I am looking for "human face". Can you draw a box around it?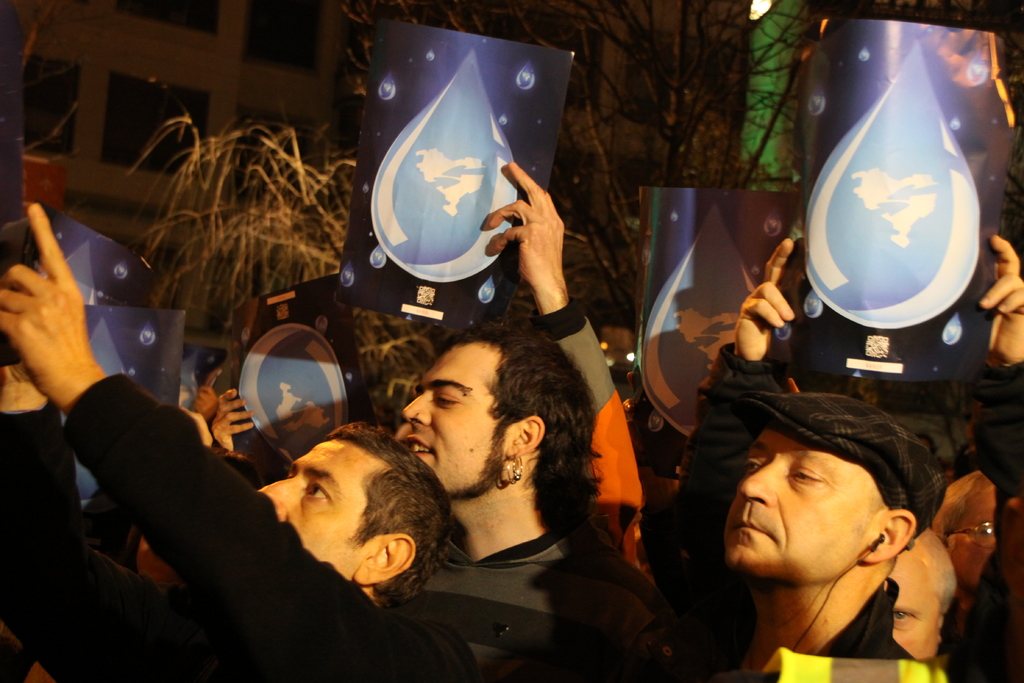
Sure, the bounding box is <box>401,342,503,491</box>.
